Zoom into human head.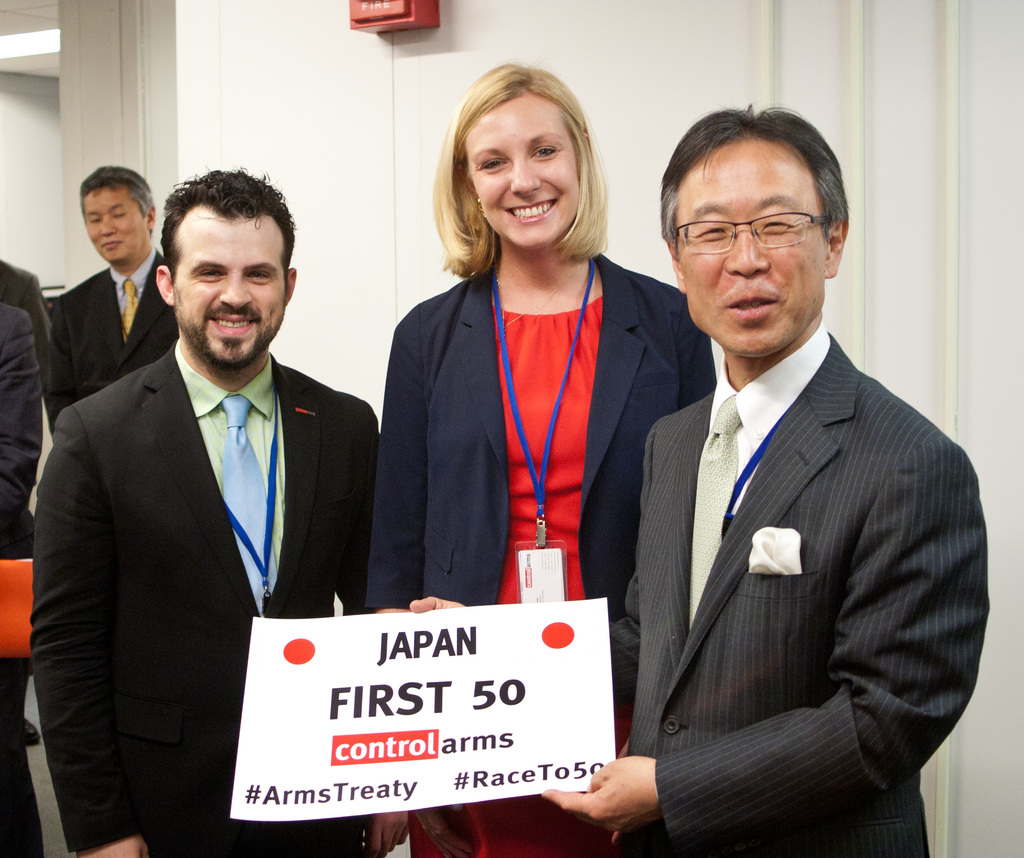
Zoom target: box=[159, 160, 316, 373].
